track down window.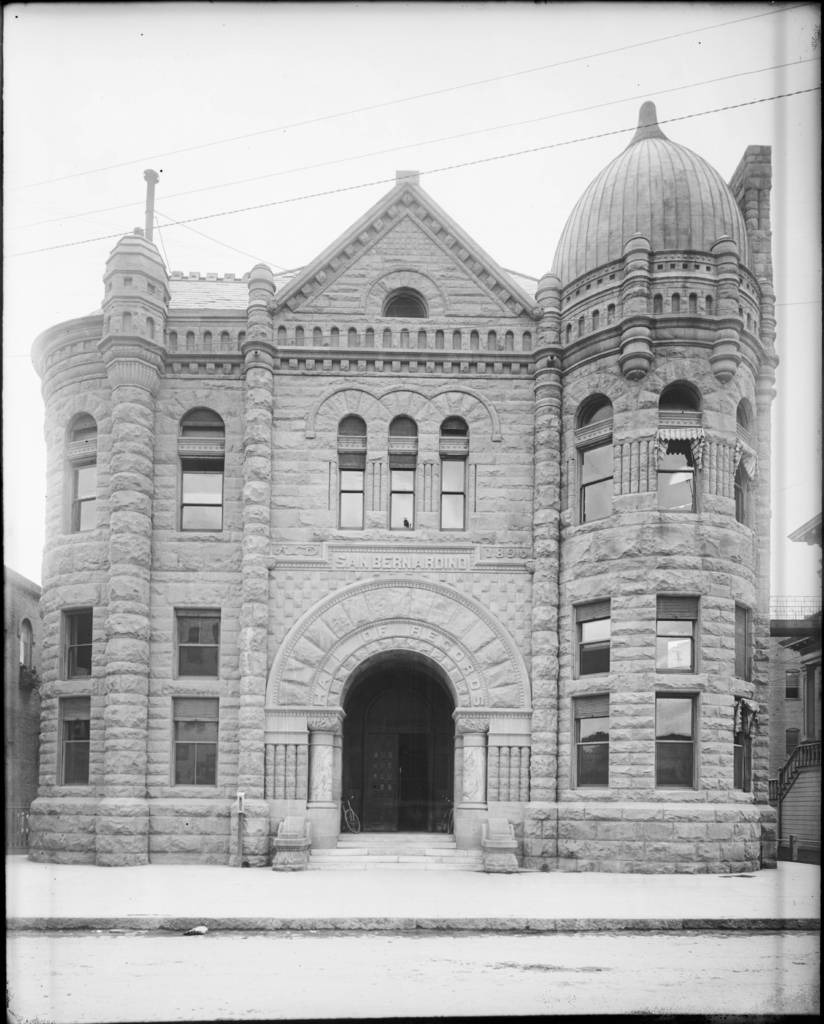
Tracked to [388, 451, 418, 534].
